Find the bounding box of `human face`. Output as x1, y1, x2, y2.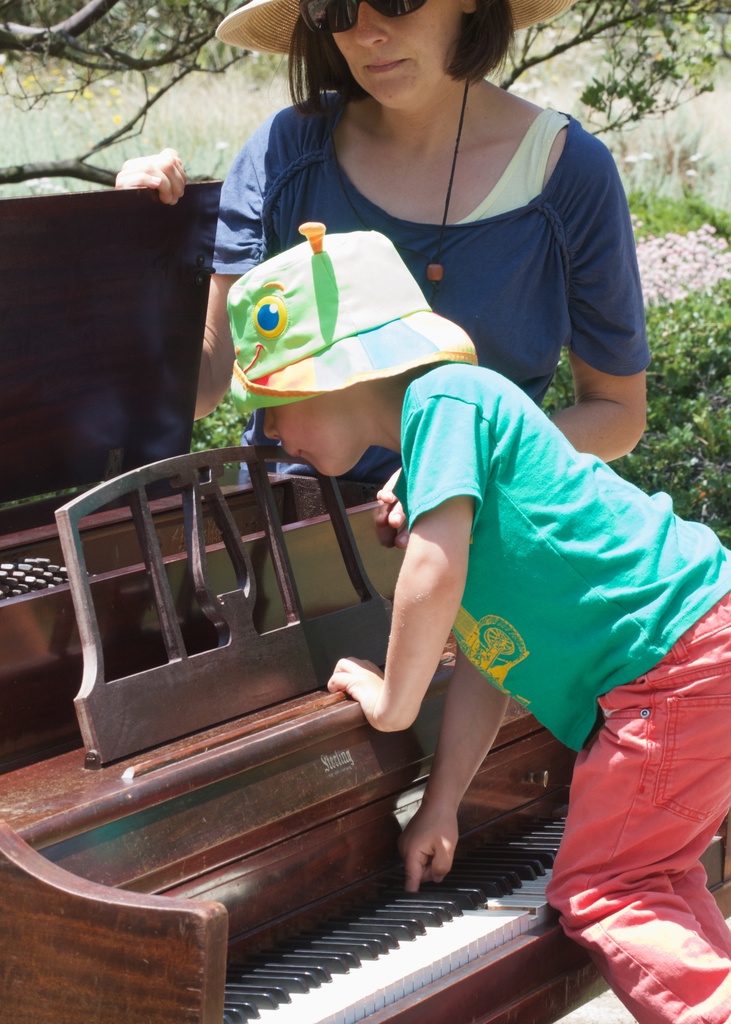
333, 0, 475, 109.
